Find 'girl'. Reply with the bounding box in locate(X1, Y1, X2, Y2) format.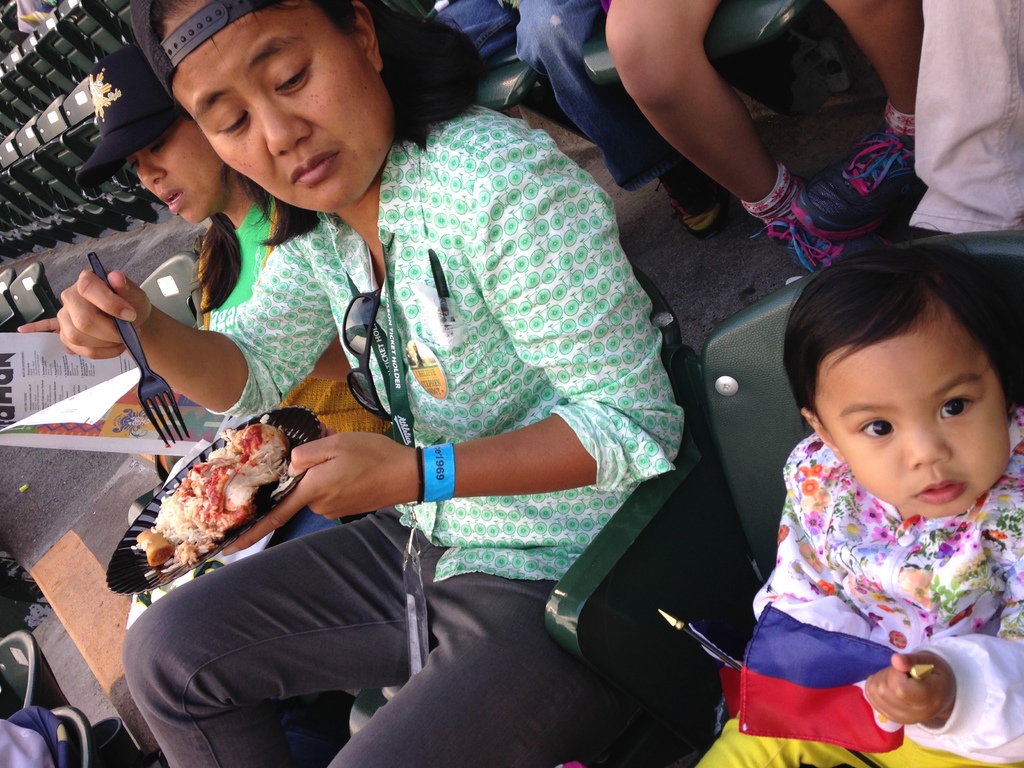
locate(86, 36, 508, 560).
